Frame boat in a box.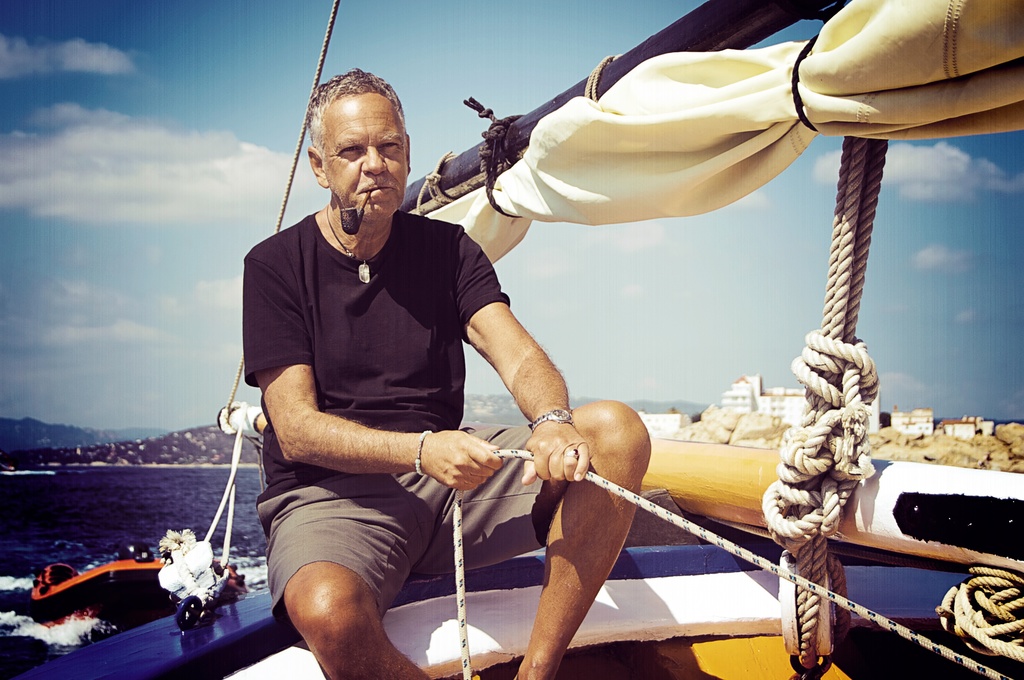
22:0:1023:679.
